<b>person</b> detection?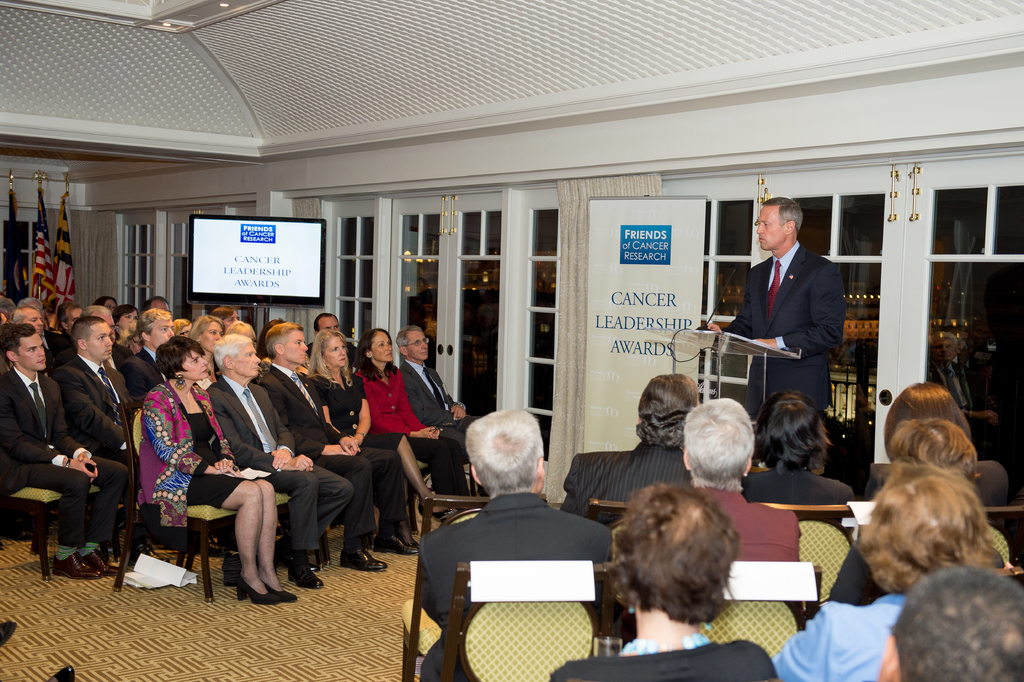
box(210, 305, 241, 354)
